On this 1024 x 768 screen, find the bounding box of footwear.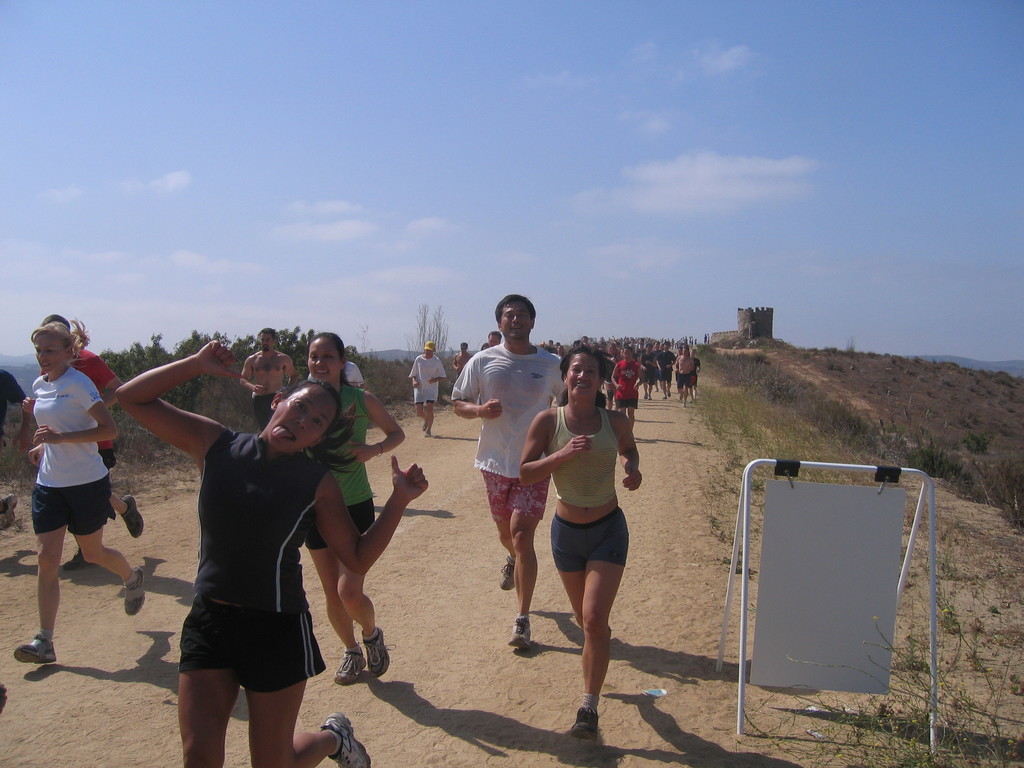
Bounding box: x1=500, y1=553, x2=514, y2=594.
